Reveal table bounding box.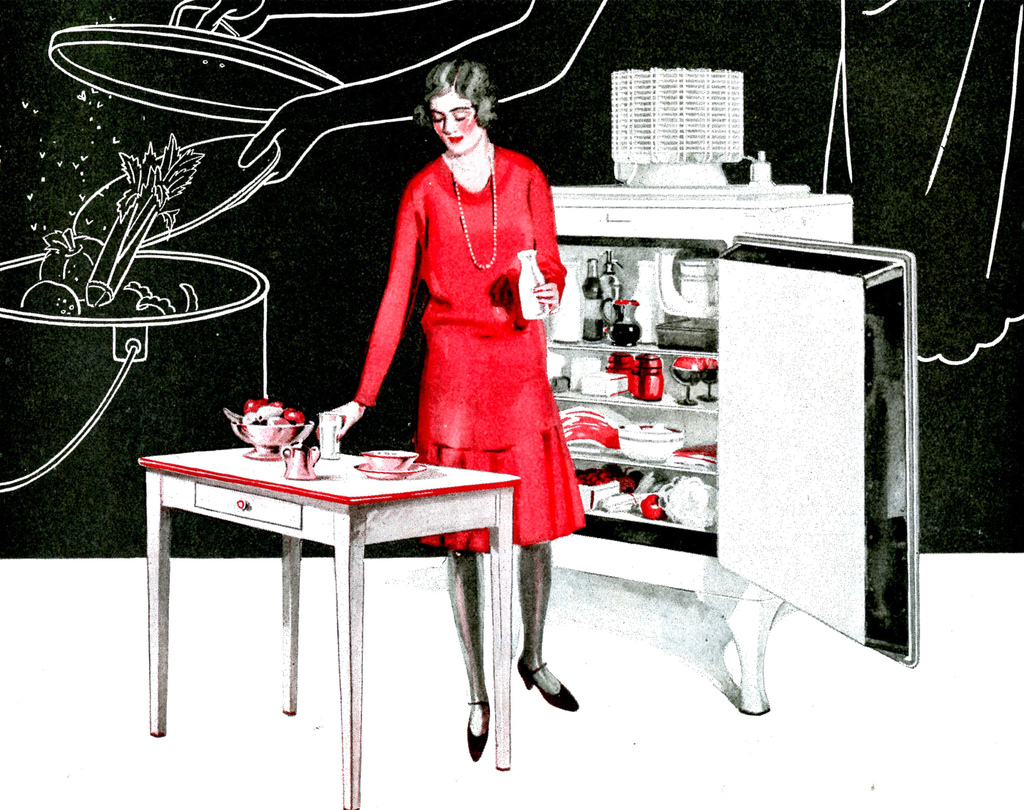
Revealed: <region>134, 447, 522, 809</region>.
